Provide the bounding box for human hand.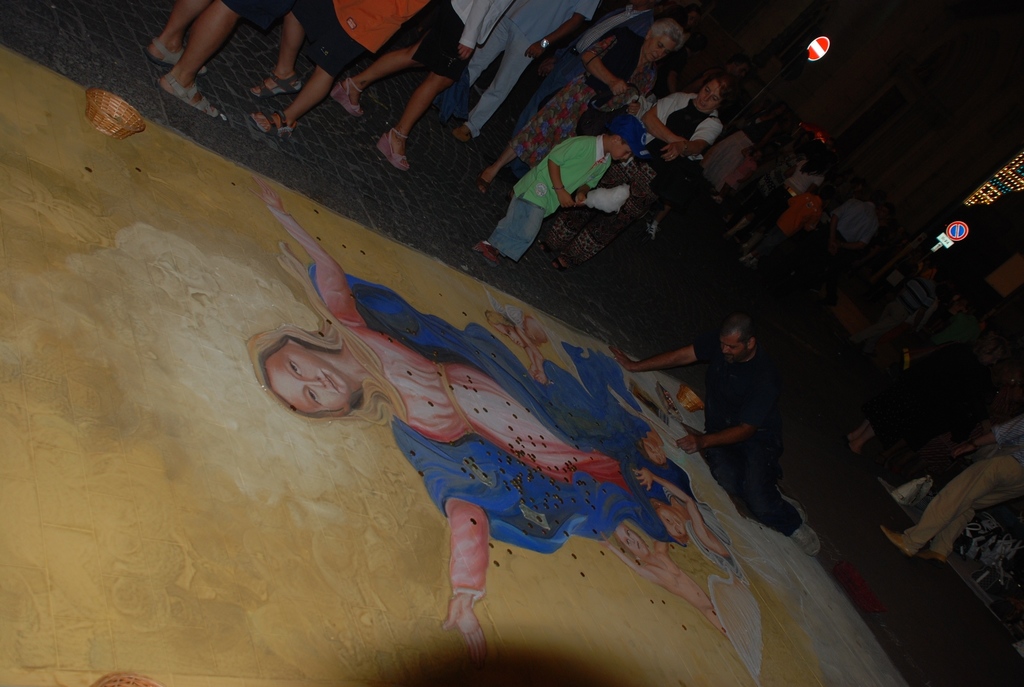
bbox=(572, 193, 588, 206).
